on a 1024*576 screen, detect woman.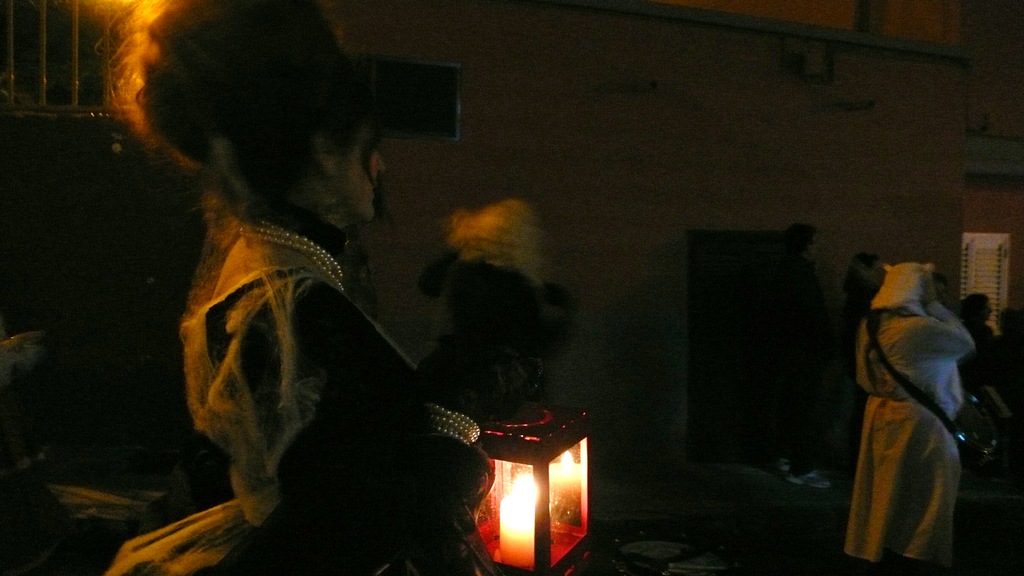
box=[856, 255, 977, 575].
